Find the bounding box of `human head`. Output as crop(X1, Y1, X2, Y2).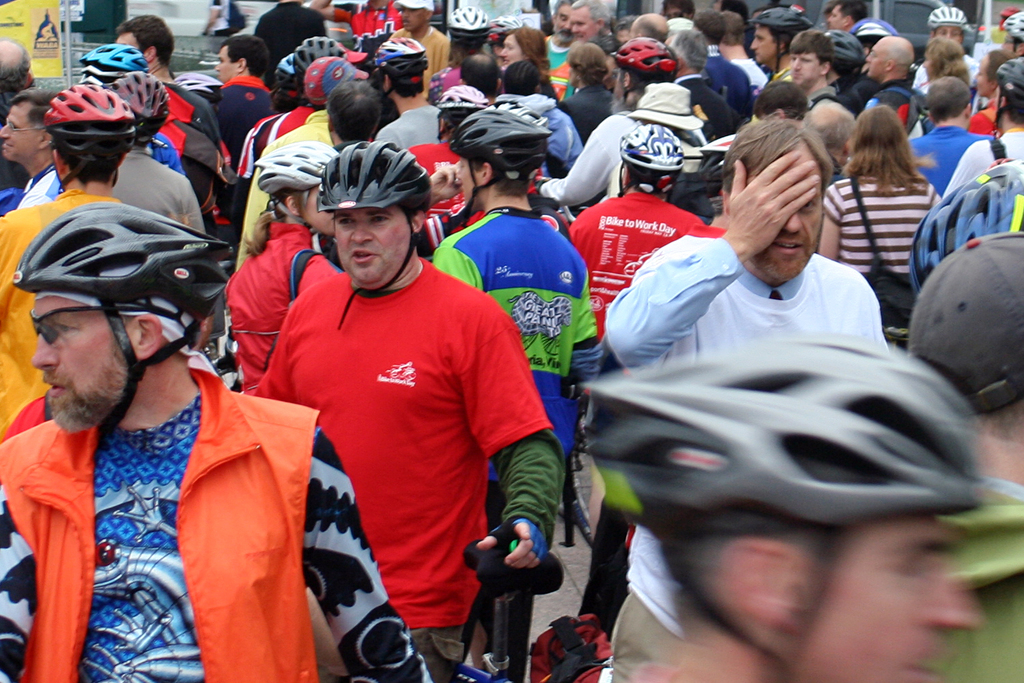
crop(629, 333, 991, 682).
